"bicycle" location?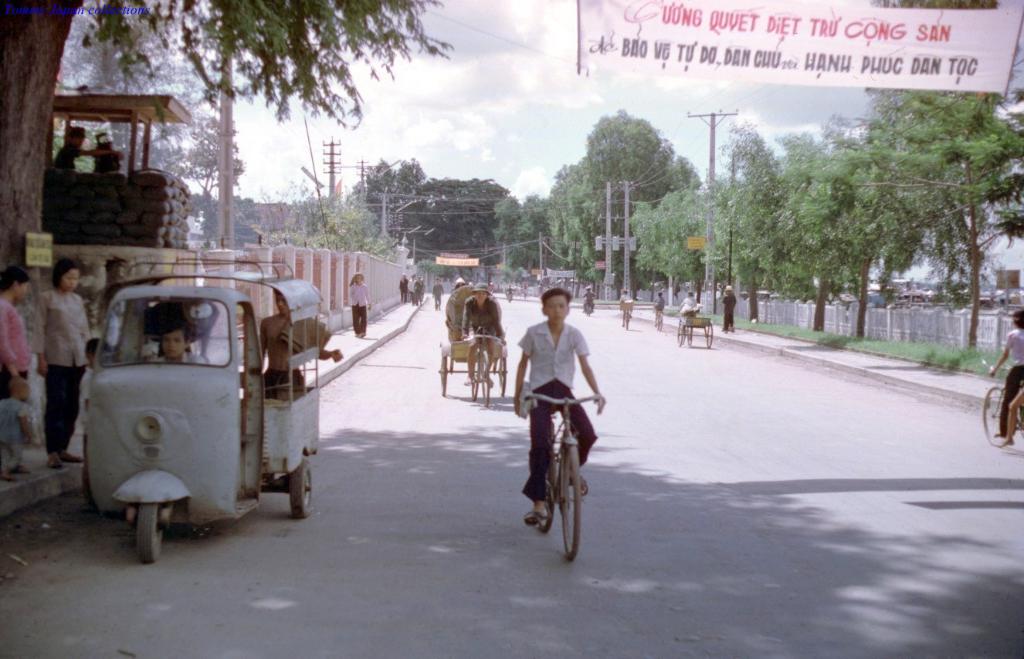
x1=622 y1=311 x2=629 y2=330
